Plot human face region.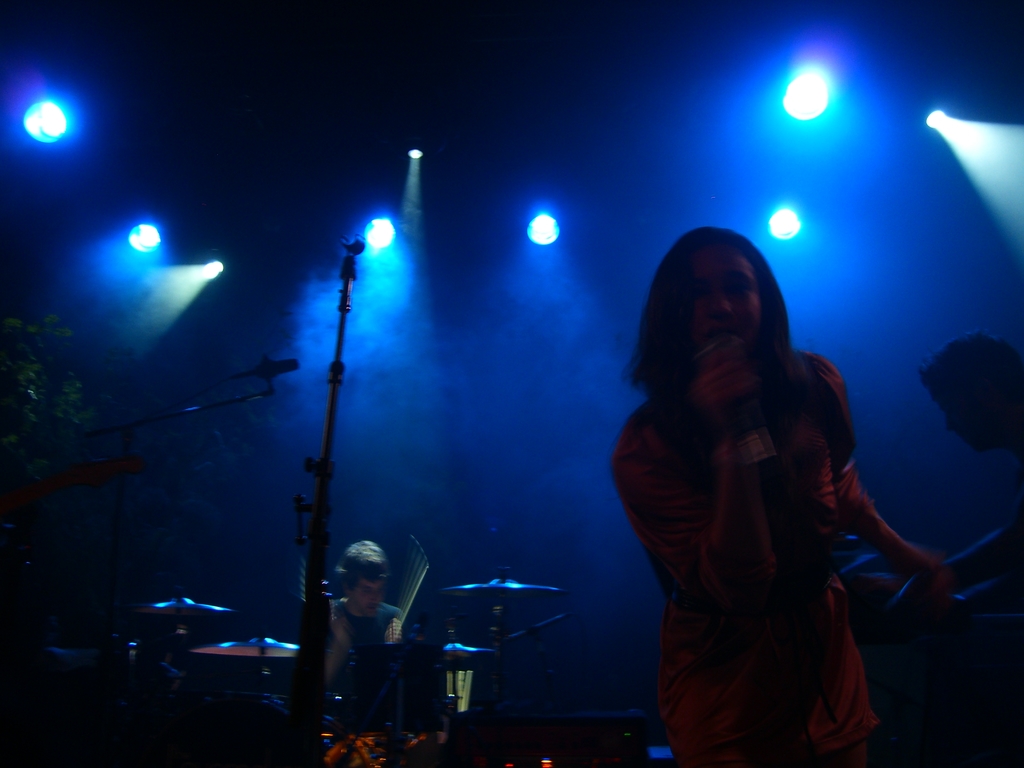
Plotted at x1=353 y1=576 x2=385 y2=614.
